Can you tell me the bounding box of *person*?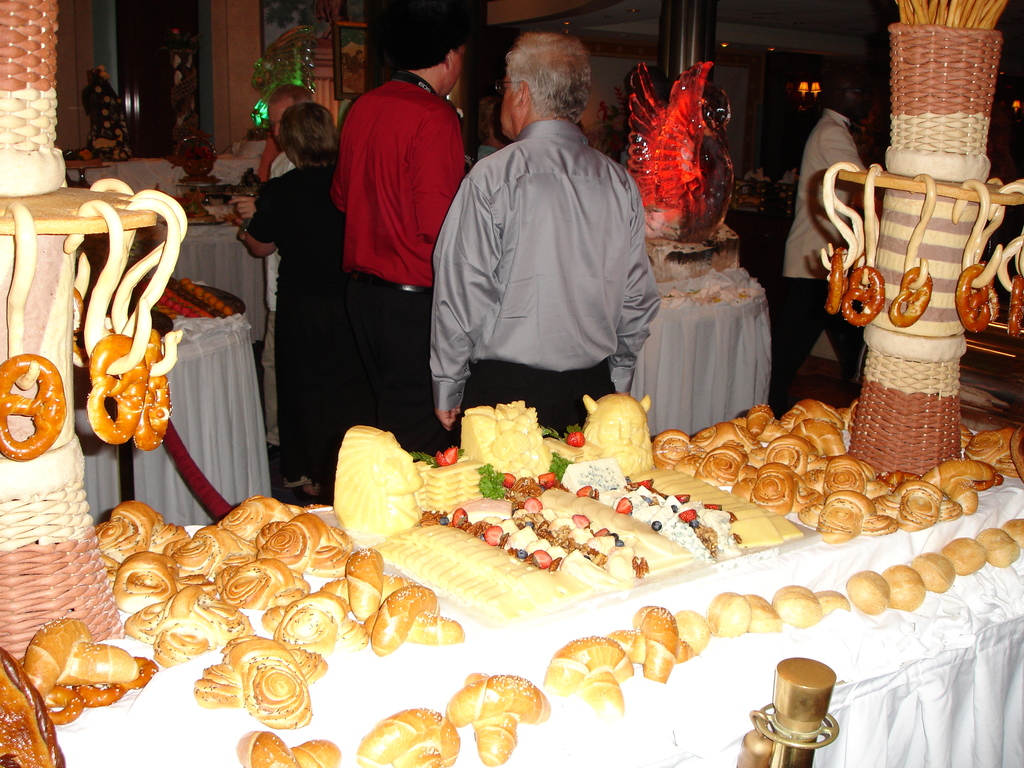
(x1=239, y1=97, x2=350, y2=501).
